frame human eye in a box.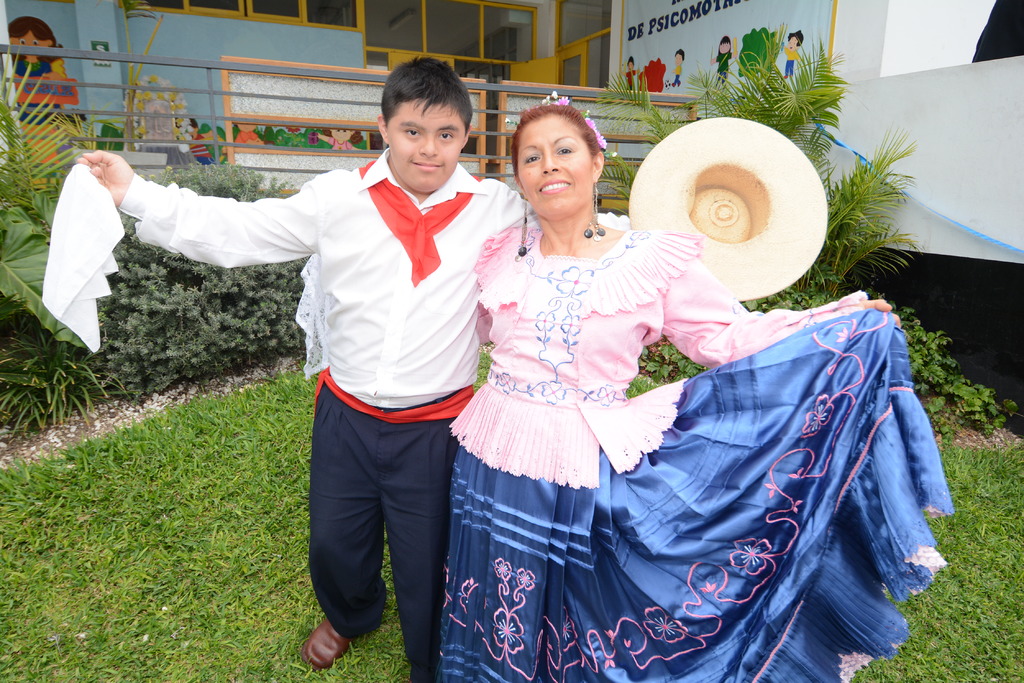
{"left": 557, "top": 144, "right": 576, "bottom": 156}.
